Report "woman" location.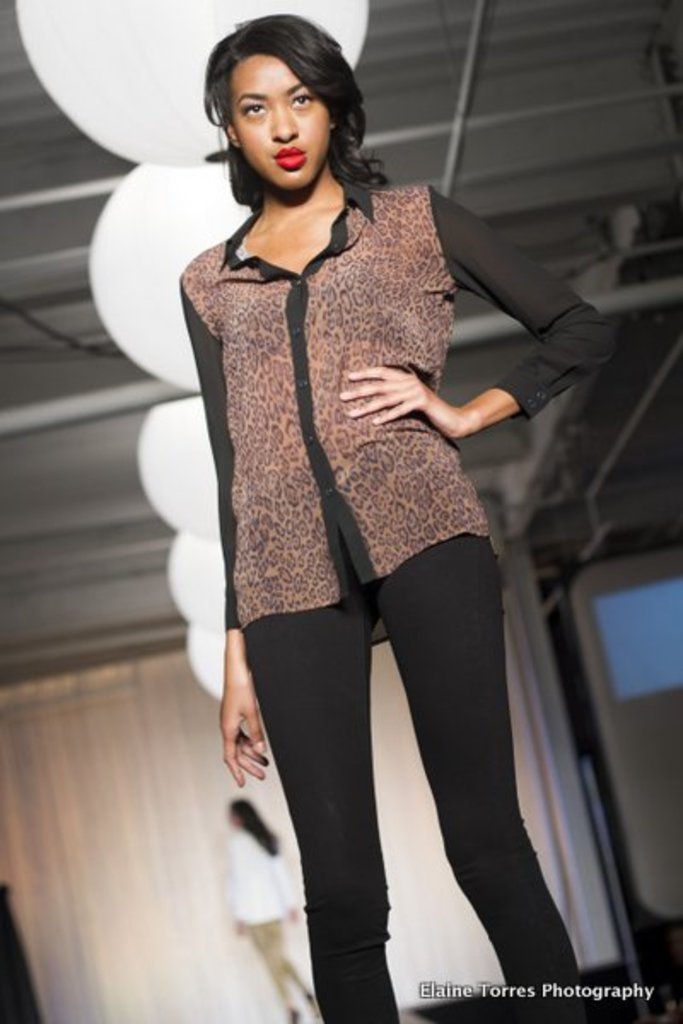
Report: 215:783:319:1019.
